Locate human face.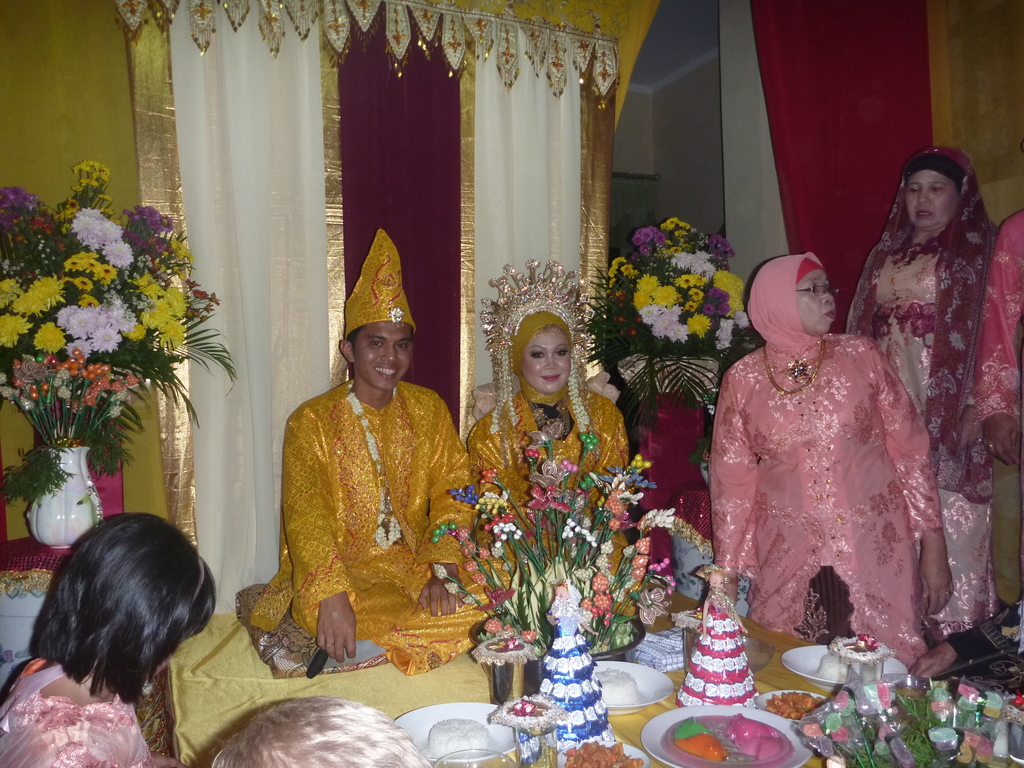
Bounding box: pyautogui.locateOnScreen(357, 325, 412, 389).
